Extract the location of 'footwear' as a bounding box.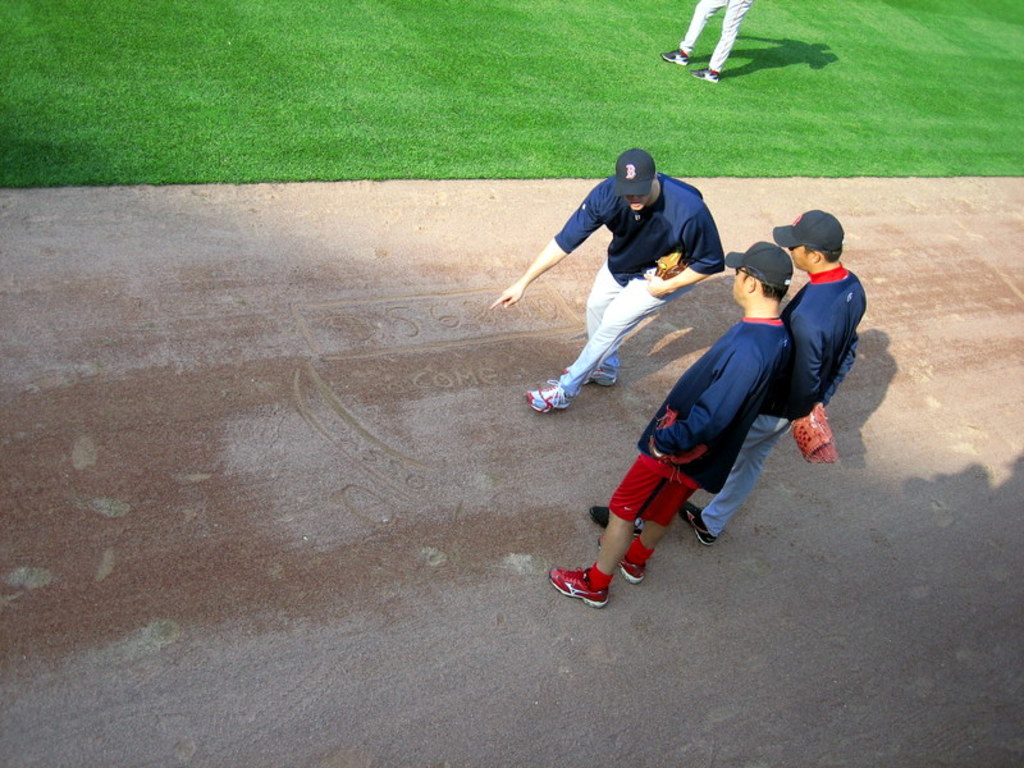
<bbox>598, 532, 645, 588</bbox>.
